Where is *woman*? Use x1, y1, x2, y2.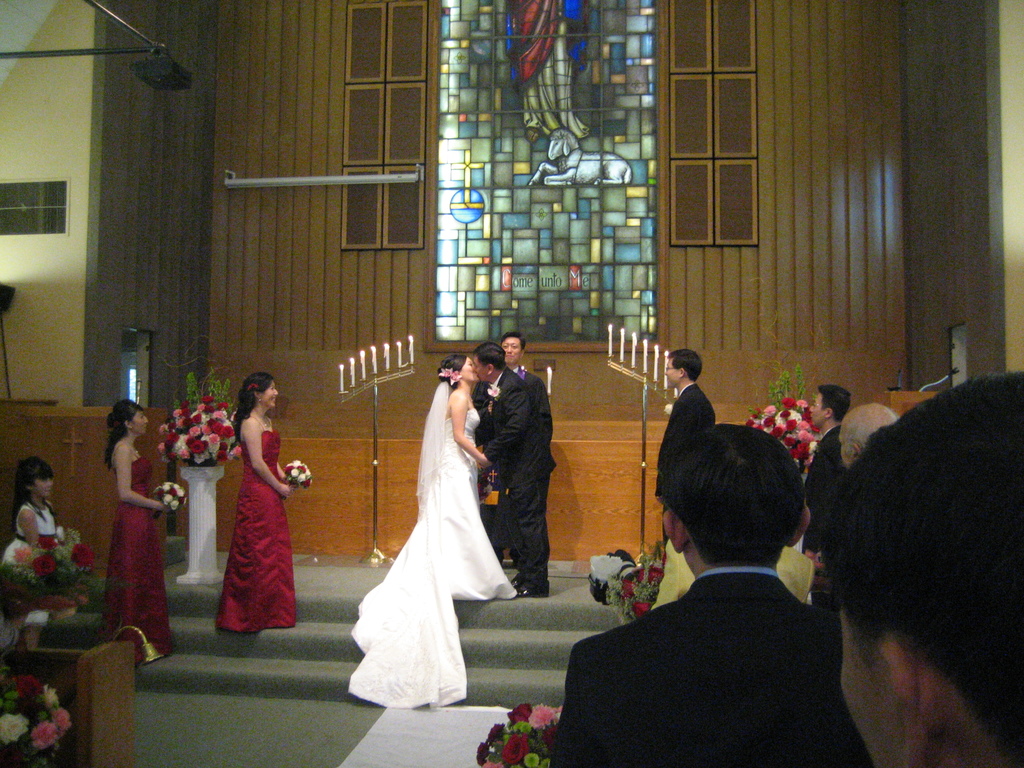
213, 373, 295, 633.
